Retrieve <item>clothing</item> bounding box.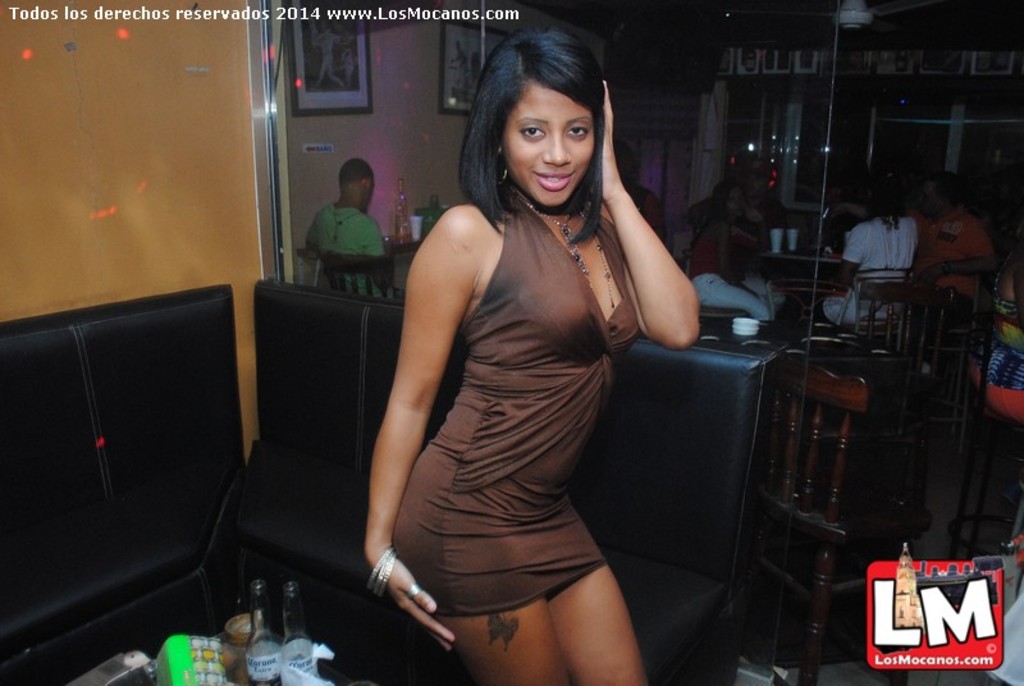
Bounding box: bbox(686, 219, 787, 325).
